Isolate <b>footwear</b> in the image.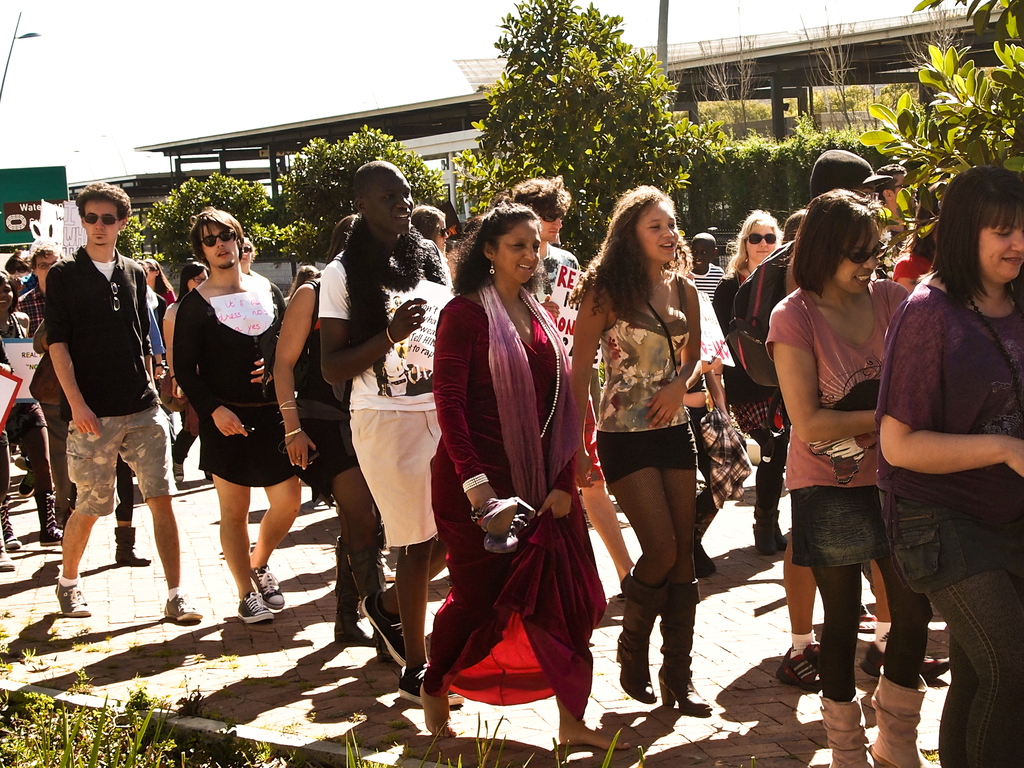
Isolated region: <bbox>364, 595, 408, 673</bbox>.
